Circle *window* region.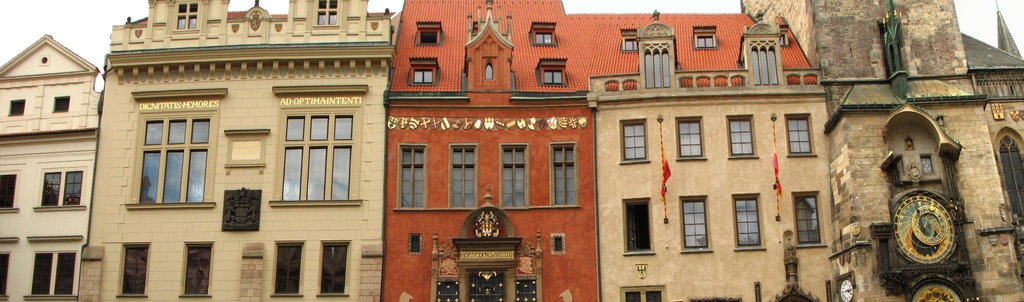
Region: {"left": 497, "top": 141, "right": 527, "bottom": 206}.
